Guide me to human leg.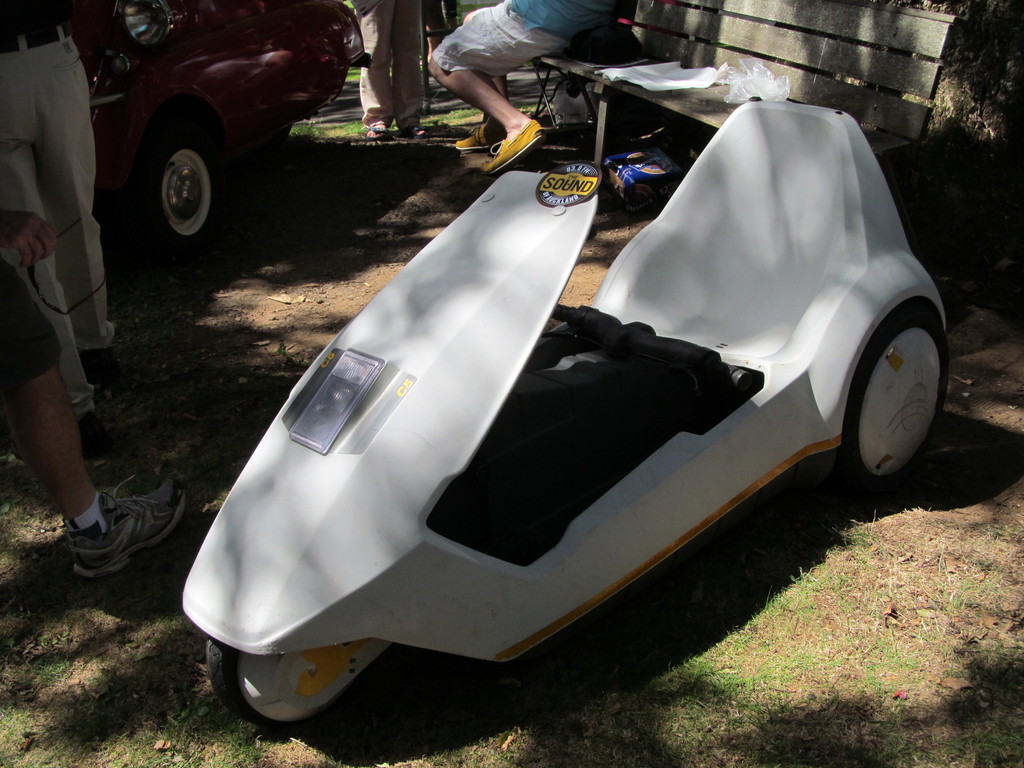
Guidance: left=29, top=19, right=120, bottom=351.
